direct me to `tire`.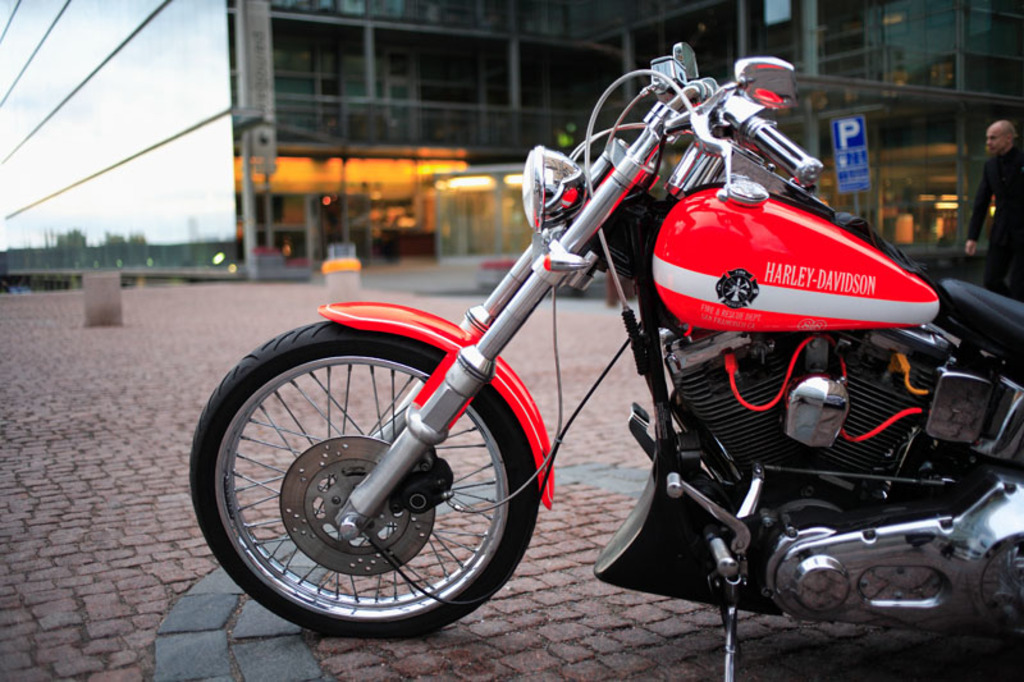
Direction: BBox(187, 308, 544, 637).
